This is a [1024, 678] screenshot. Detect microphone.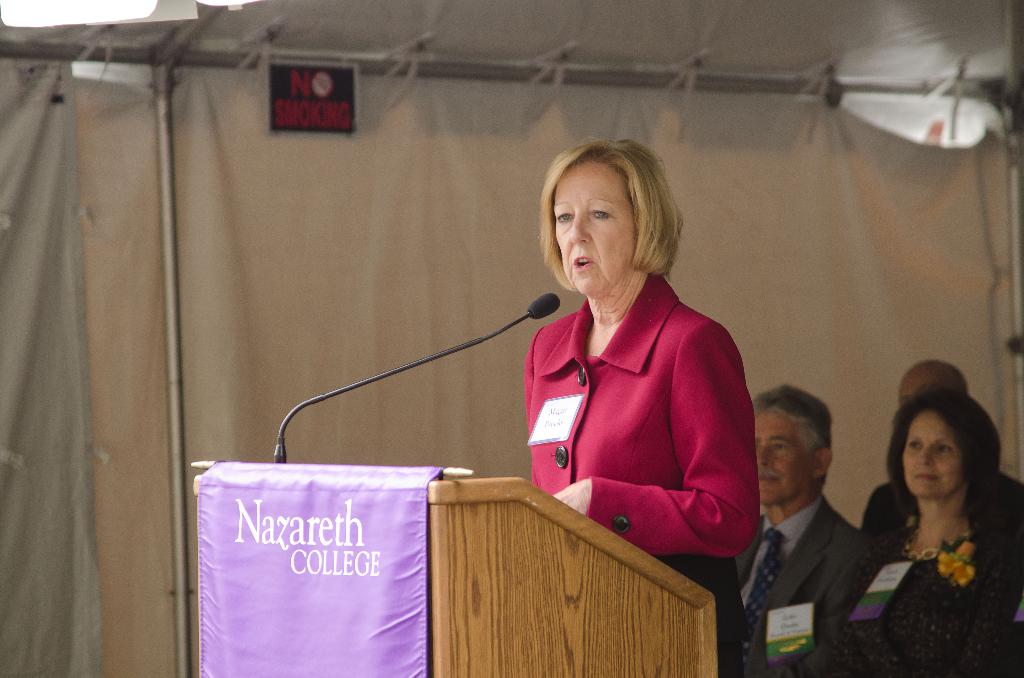
[266,291,566,466].
